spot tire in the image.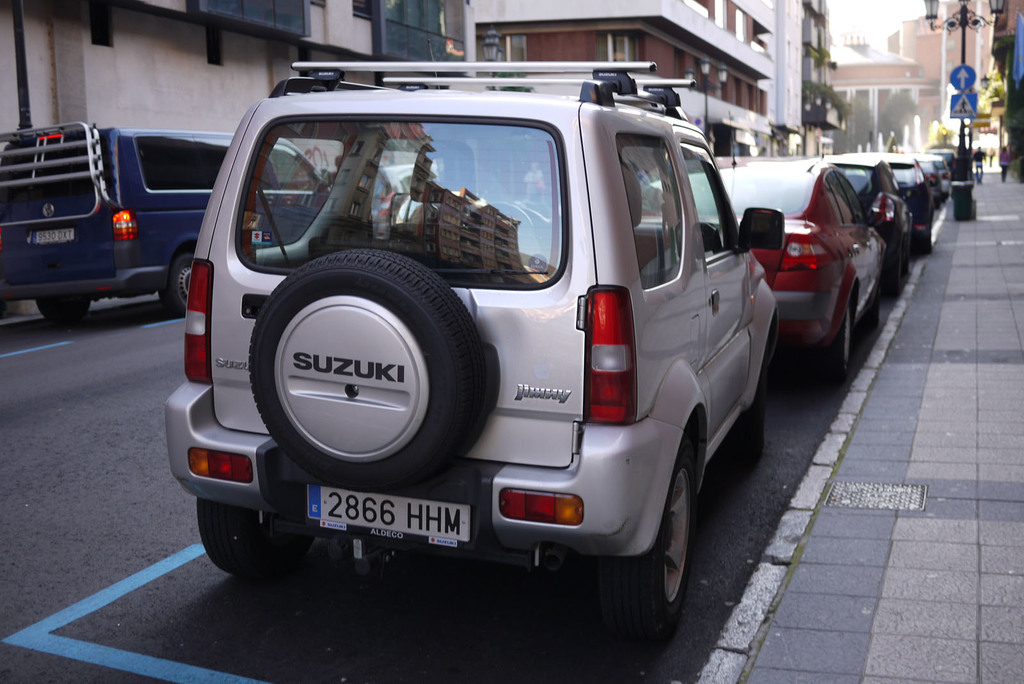
tire found at [left=159, top=253, right=194, bottom=314].
